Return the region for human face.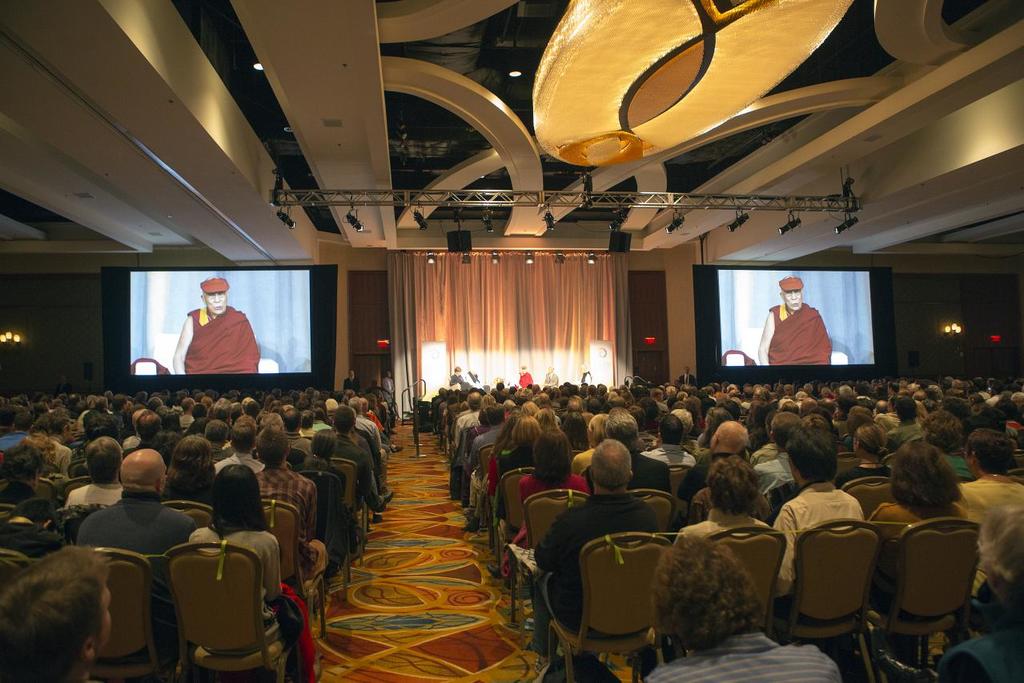
BBox(205, 286, 223, 314).
